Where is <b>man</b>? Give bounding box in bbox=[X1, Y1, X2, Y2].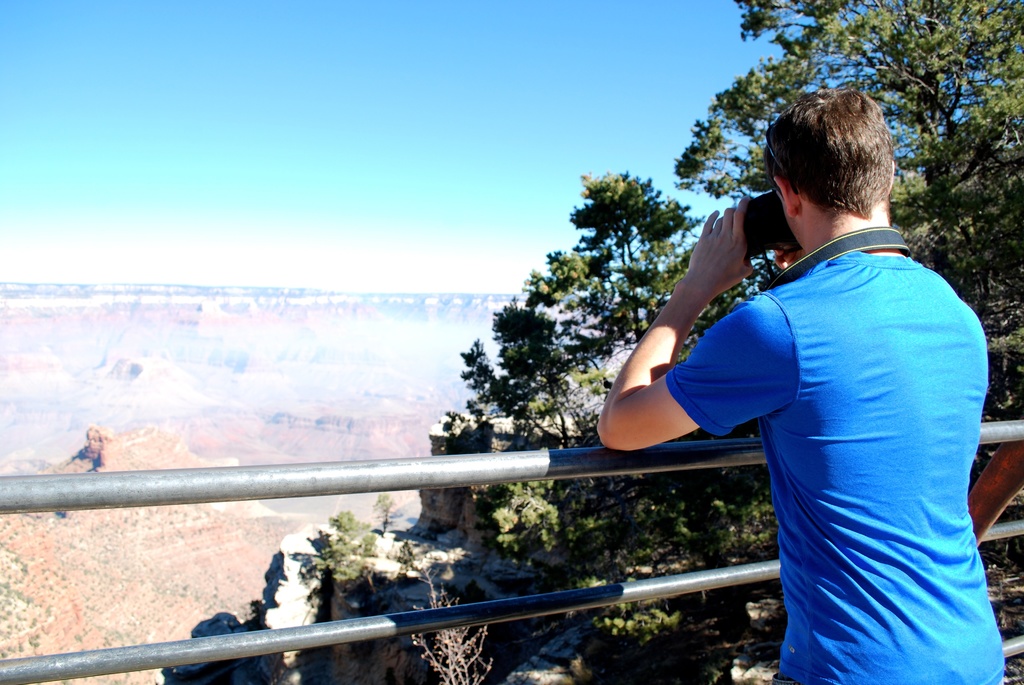
bbox=[594, 84, 1006, 684].
